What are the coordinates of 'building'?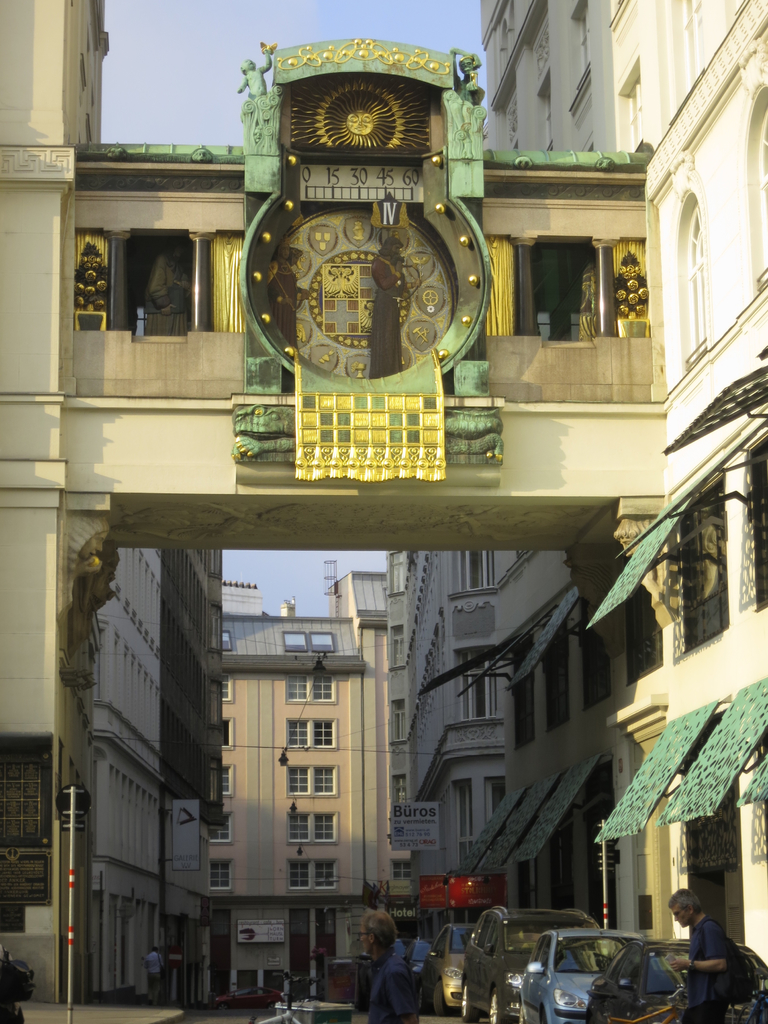
bbox(649, 3, 767, 958).
